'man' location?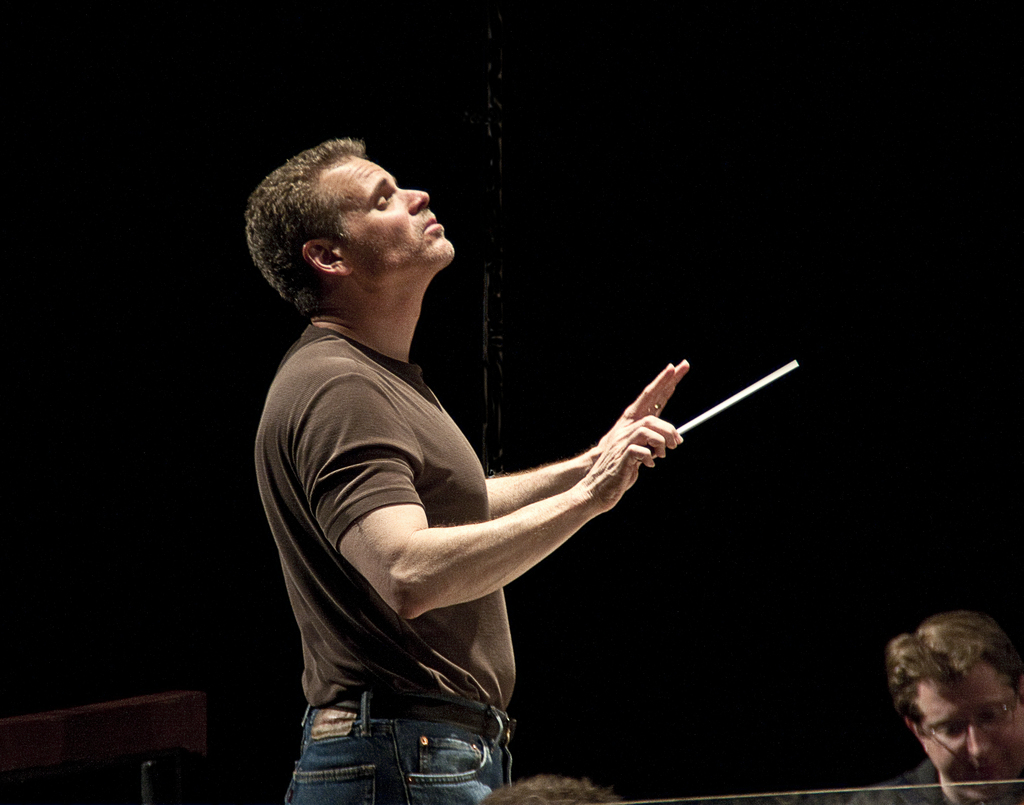
locate(842, 607, 1023, 804)
